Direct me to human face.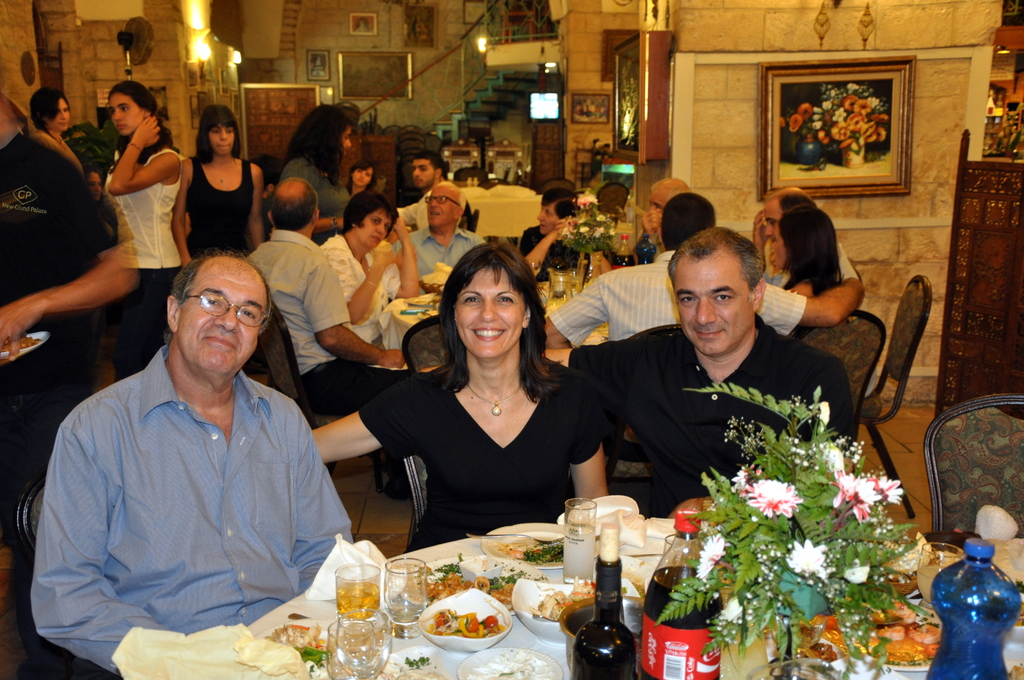
Direction: <region>181, 255, 267, 371</region>.
